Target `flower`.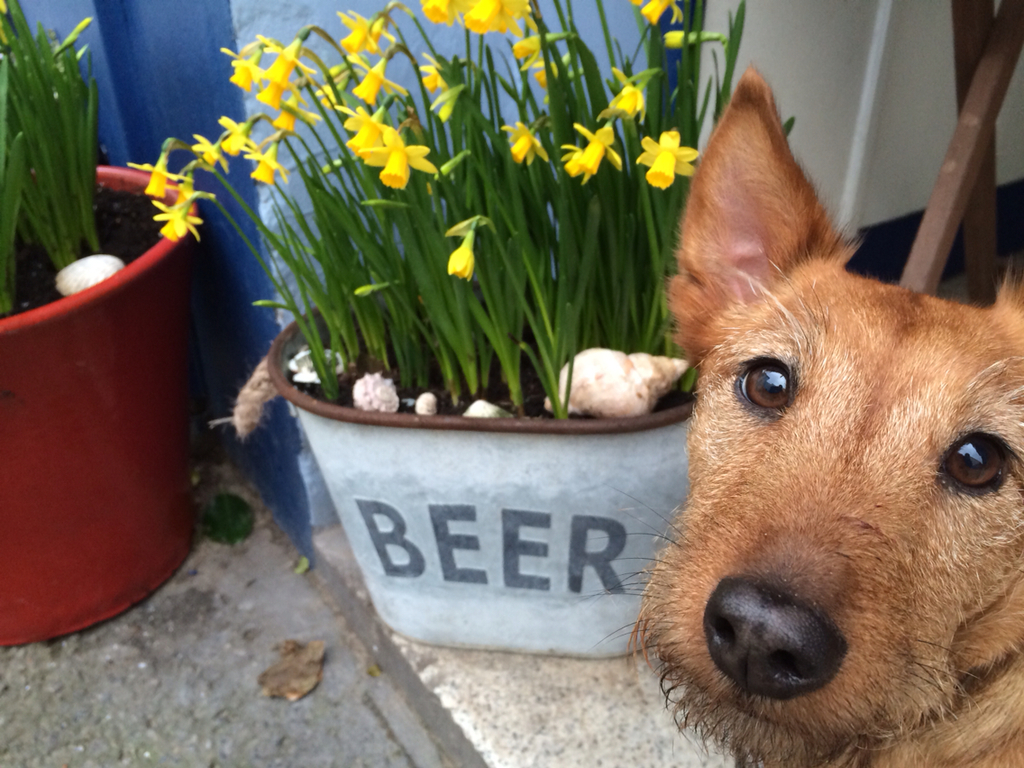
Target region: (left=562, top=140, right=591, bottom=192).
